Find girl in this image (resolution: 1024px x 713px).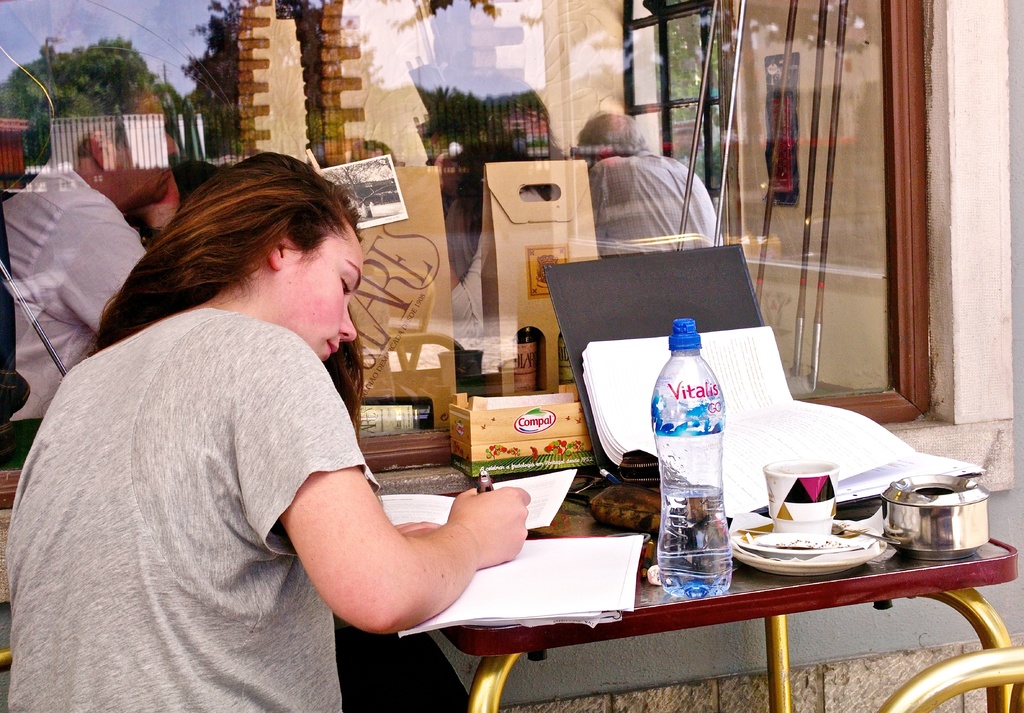
locate(6, 152, 531, 712).
